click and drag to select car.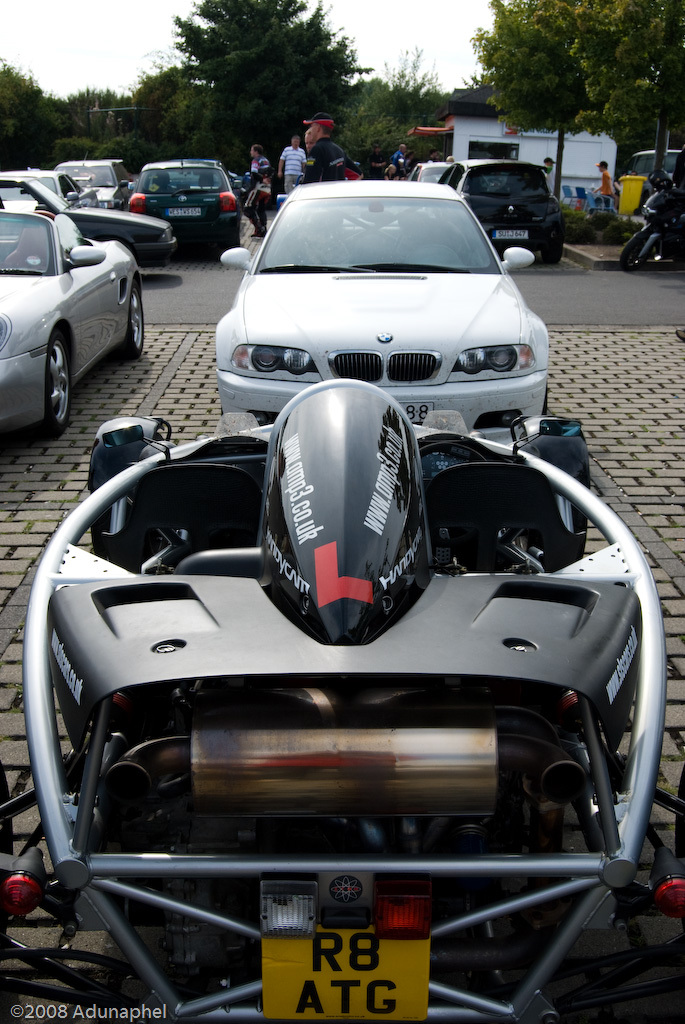
Selection: bbox(127, 157, 246, 266).
